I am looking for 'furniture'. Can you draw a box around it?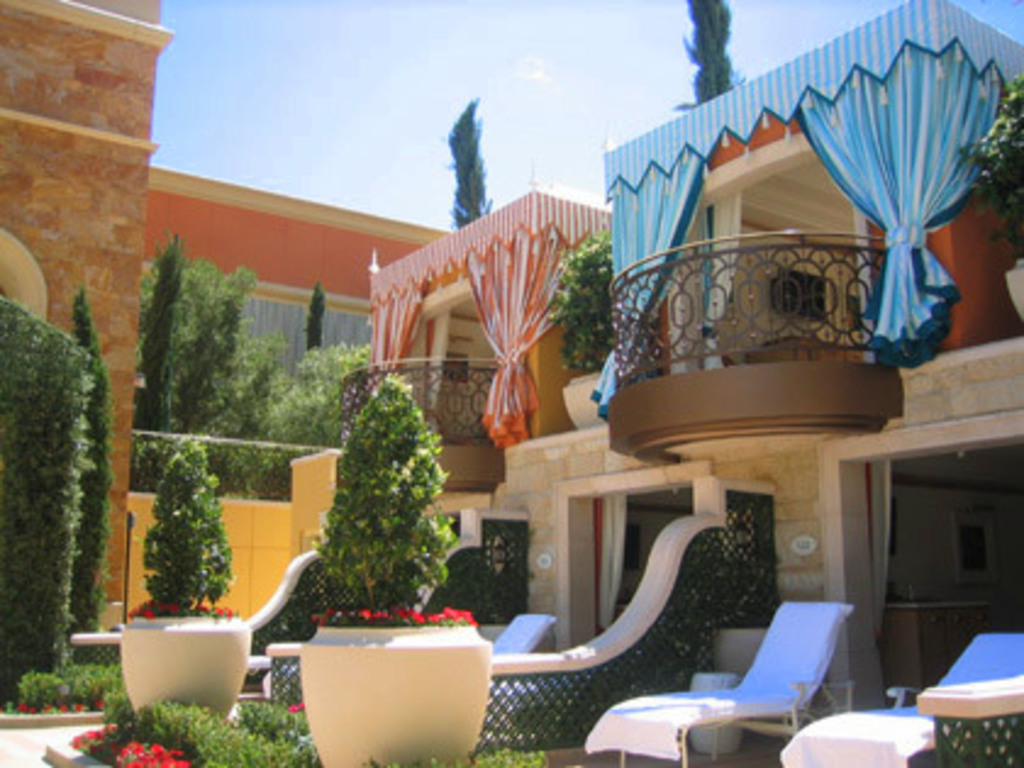
Sure, the bounding box is 485,614,558,705.
